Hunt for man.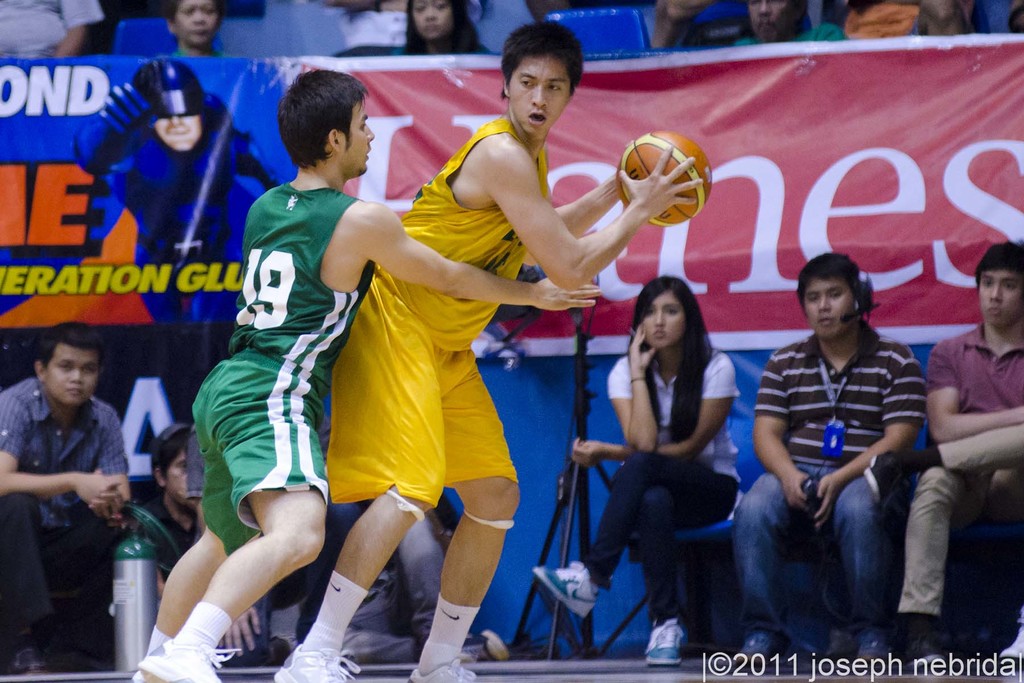
Hunted down at region(731, 250, 929, 662).
